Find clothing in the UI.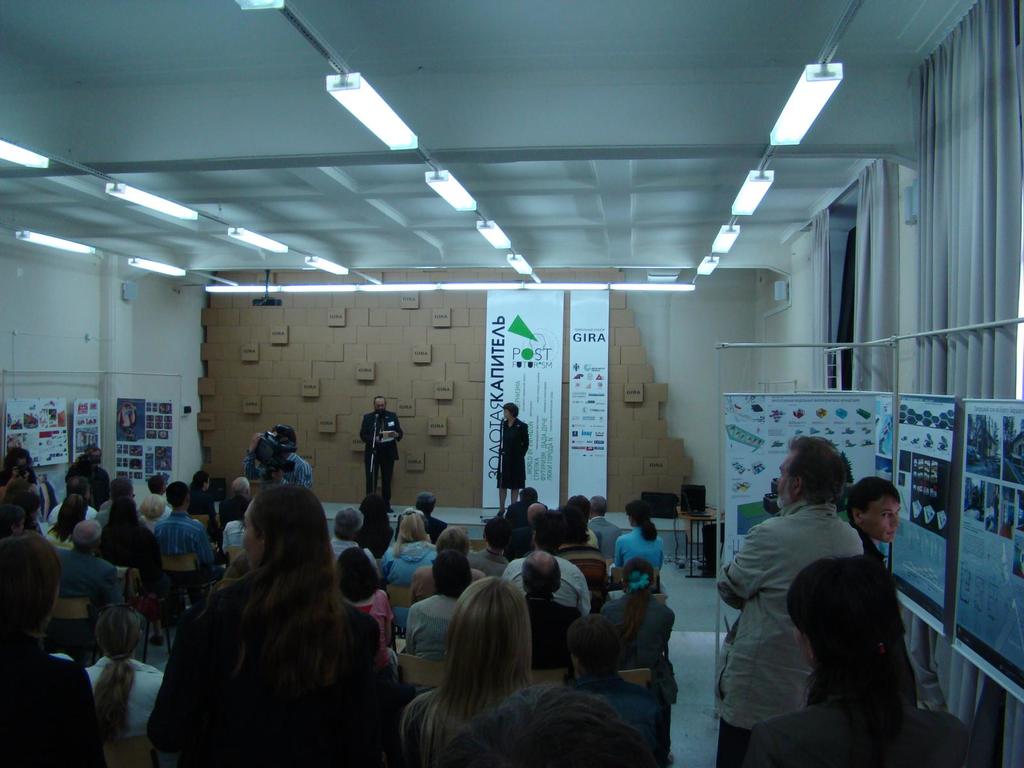
UI element at region(735, 689, 966, 767).
